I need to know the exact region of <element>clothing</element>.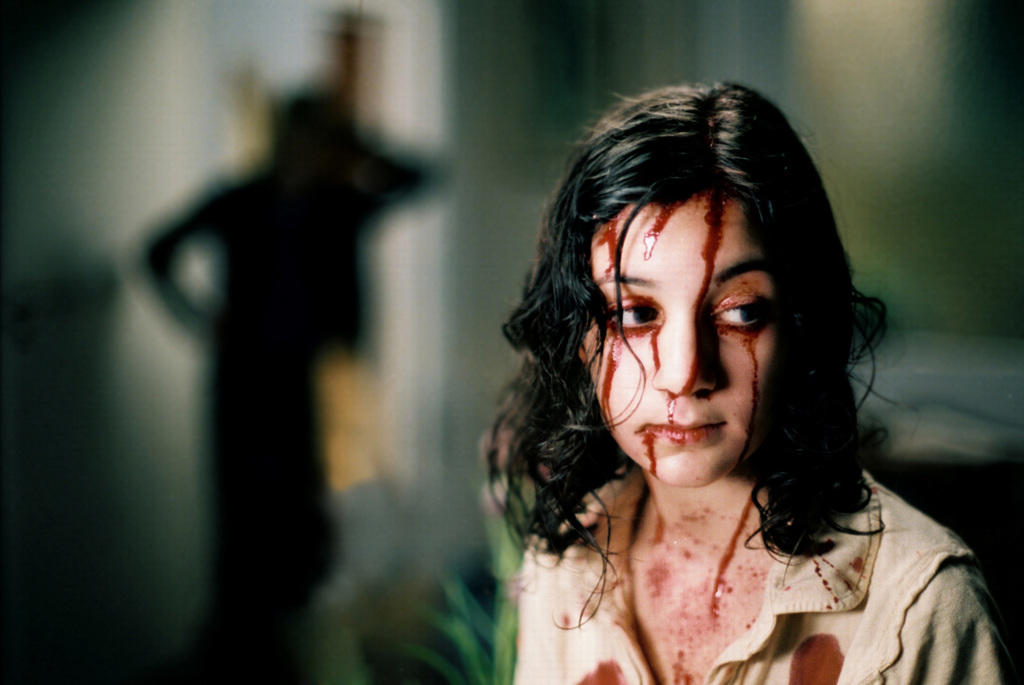
Region: 474, 410, 1004, 666.
